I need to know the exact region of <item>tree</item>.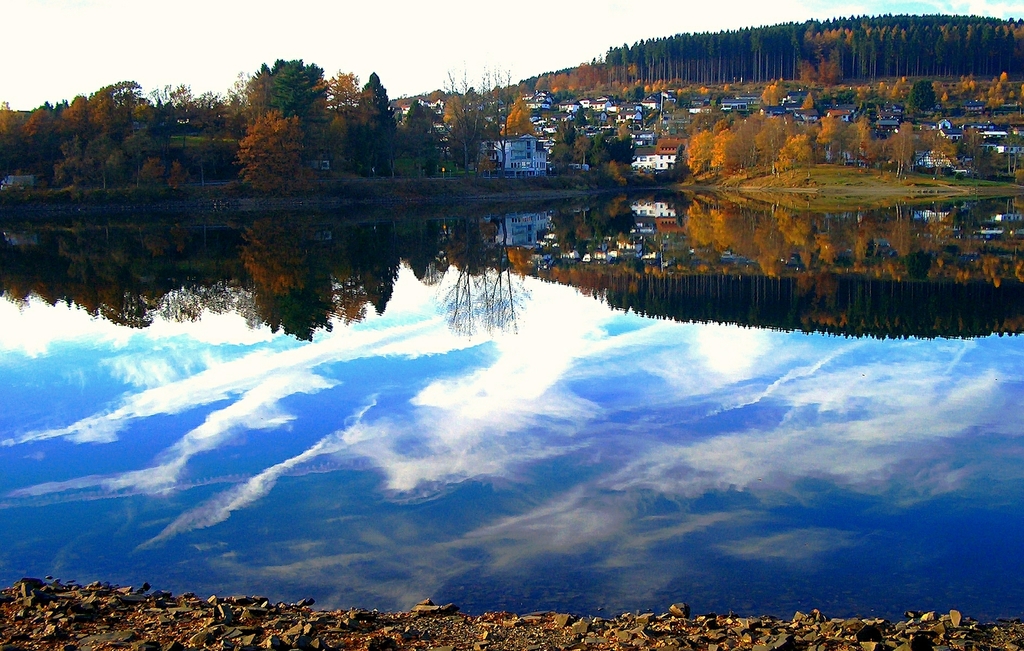
Region: x1=505 y1=74 x2=539 y2=146.
